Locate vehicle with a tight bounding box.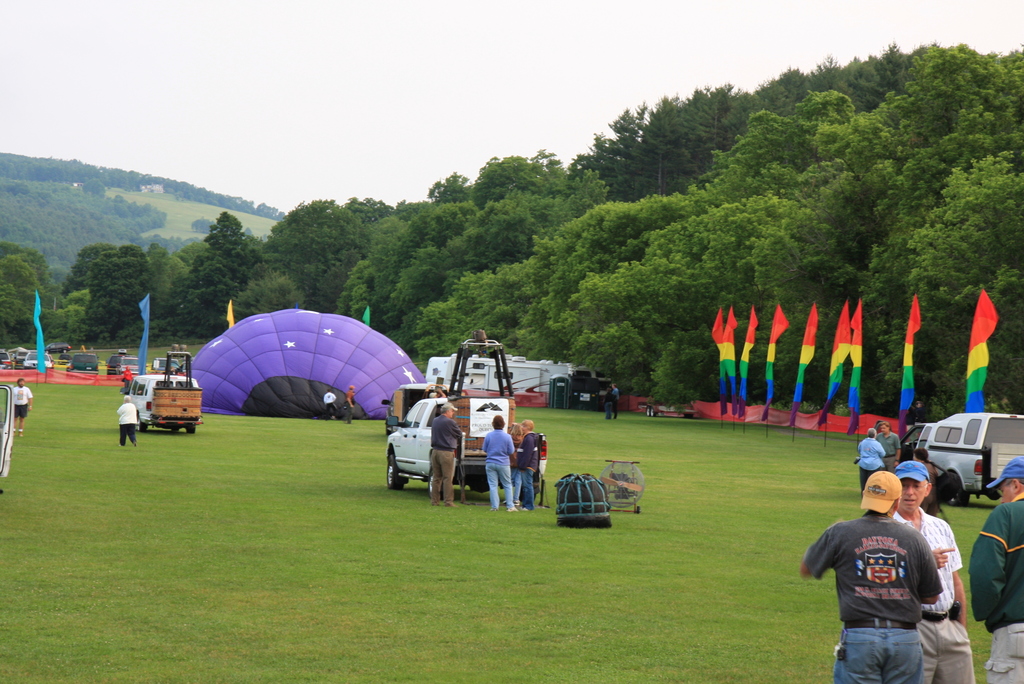
bbox(108, 348, 134, 379).
